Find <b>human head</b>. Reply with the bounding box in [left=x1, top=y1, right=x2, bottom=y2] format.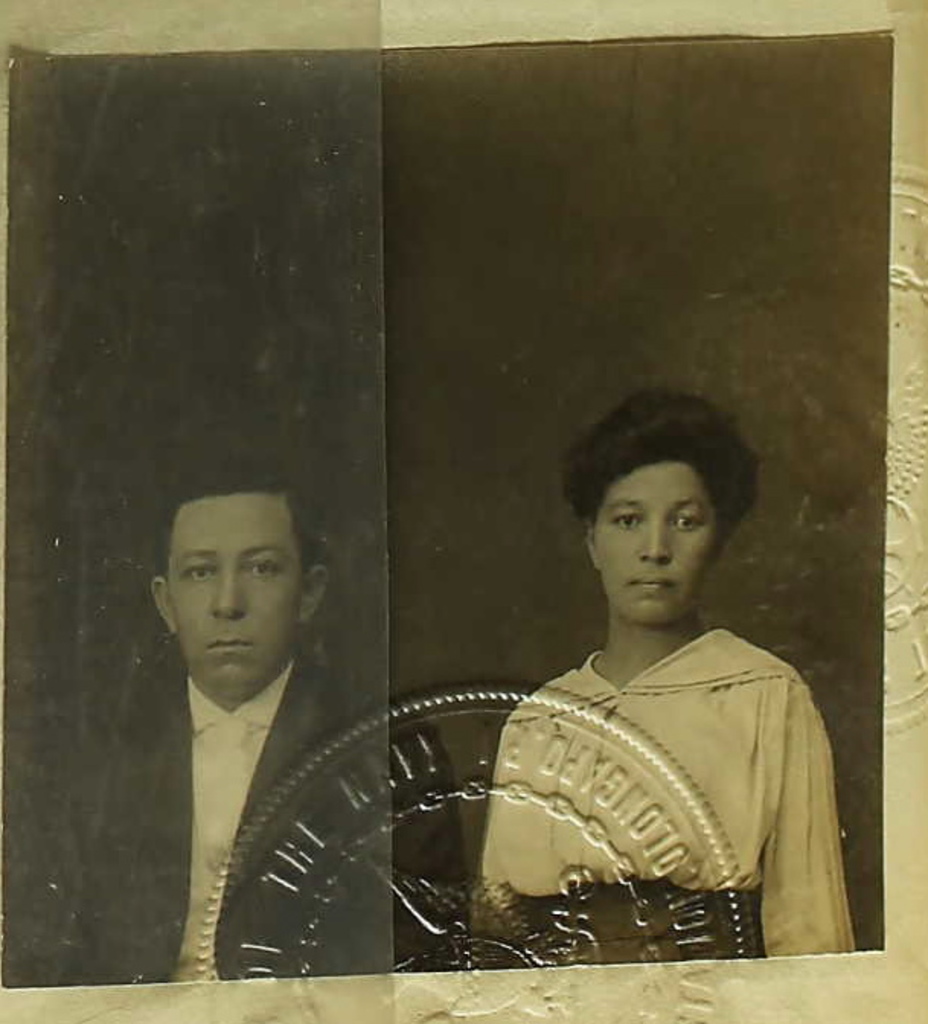
[left=126, top=488, right=323, bottom=710].
